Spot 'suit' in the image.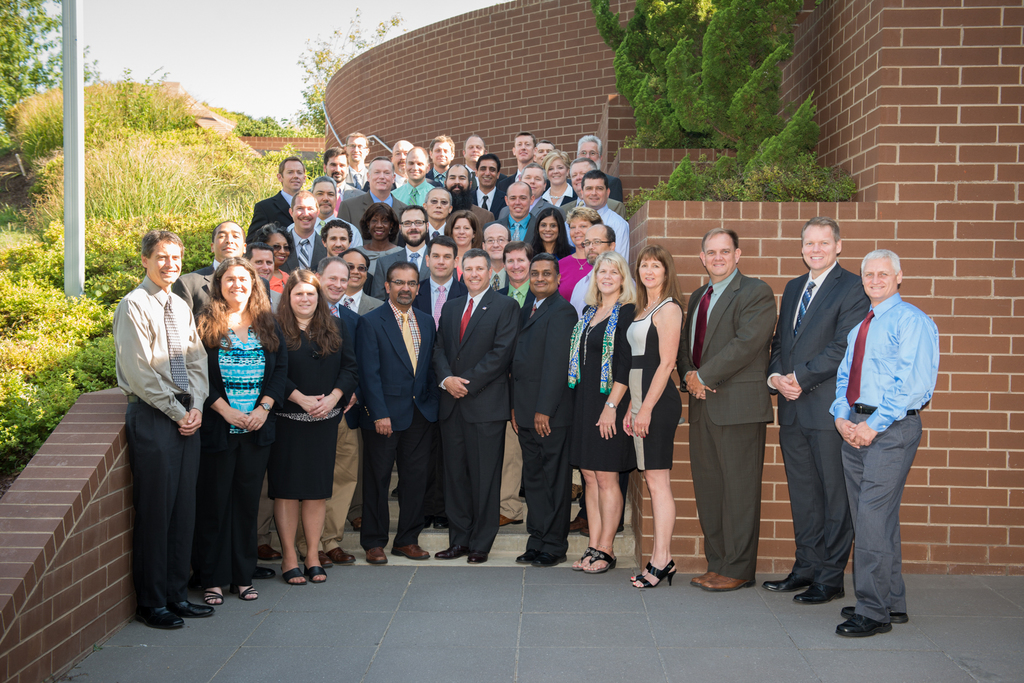
'suit' found at 287, 225, 326, 278.
